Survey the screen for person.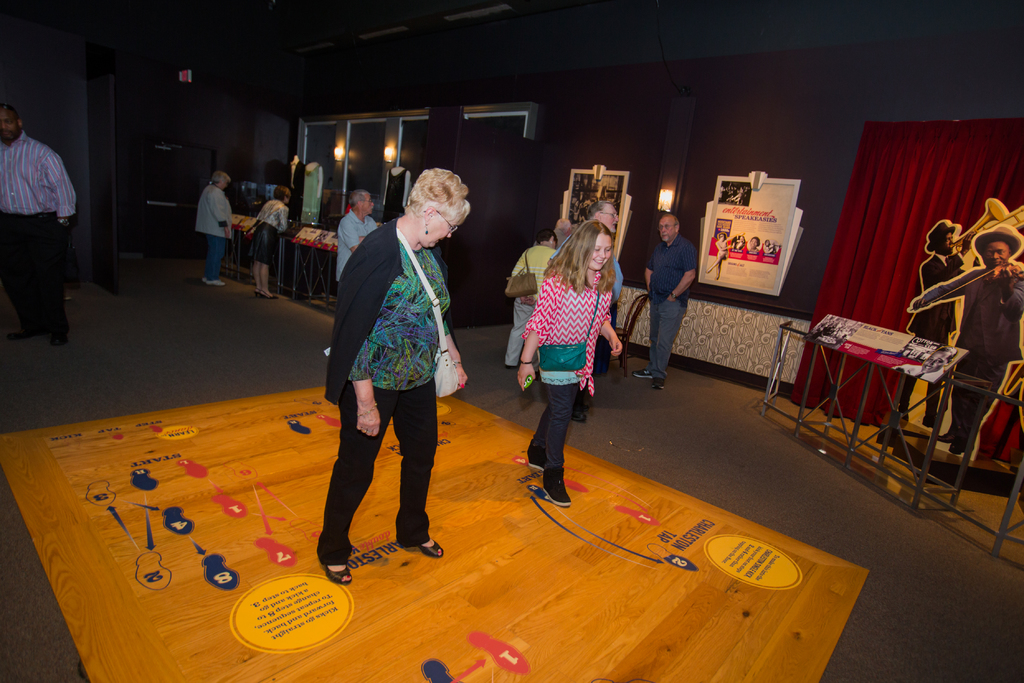
Survey found: 329/188/380/289.
